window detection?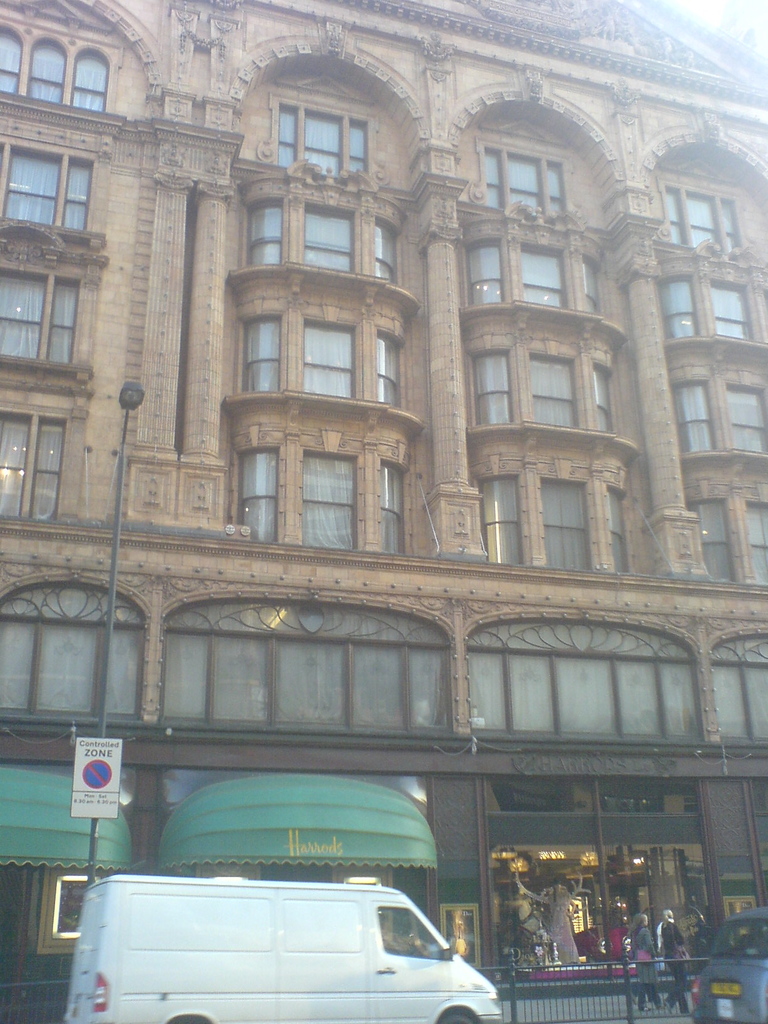
246/200/396/286
